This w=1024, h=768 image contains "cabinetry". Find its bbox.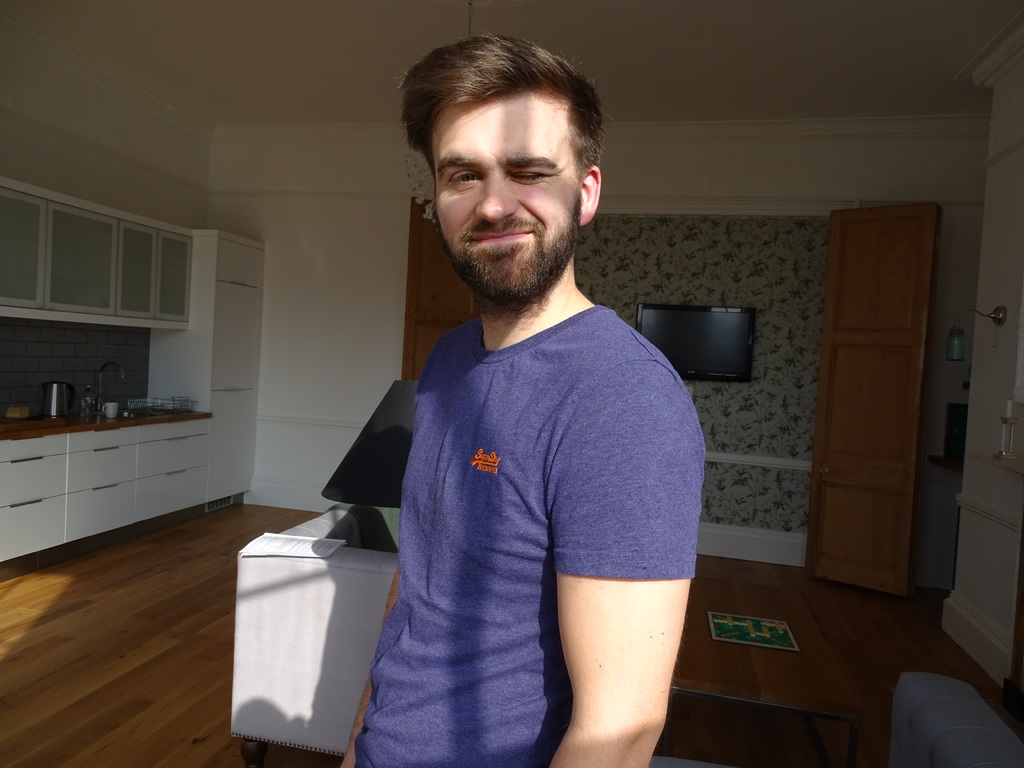
(x1=0, y1=184, x2=48, y2=311).
